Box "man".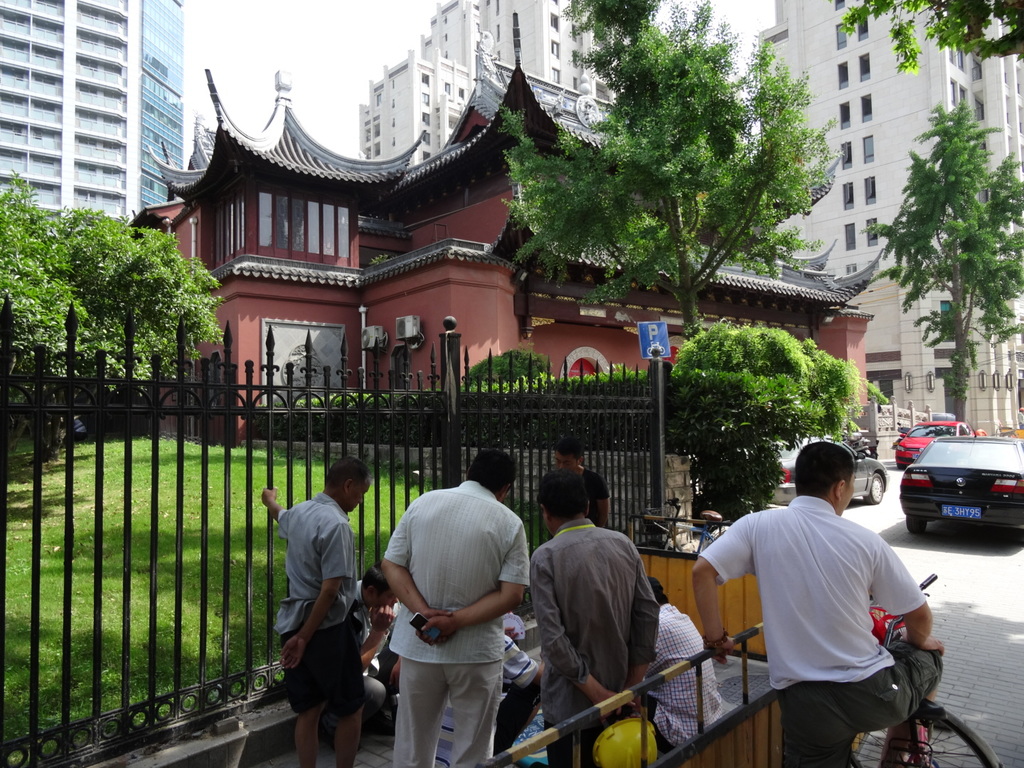
box(629, 573, 728, 759).
